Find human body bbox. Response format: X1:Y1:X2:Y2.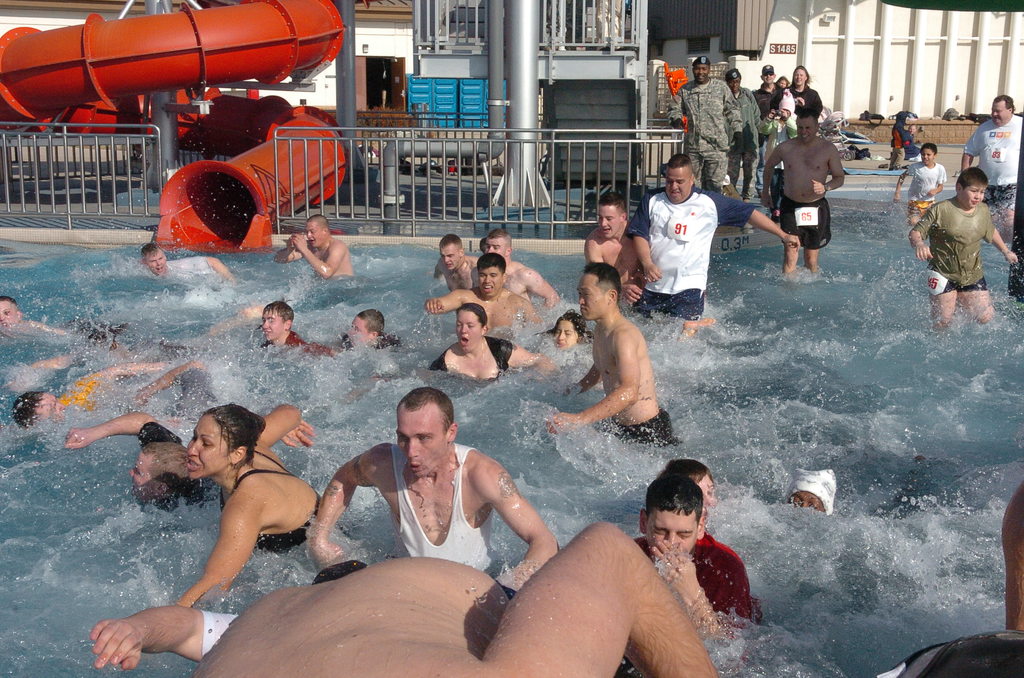
274:216:349:277.
